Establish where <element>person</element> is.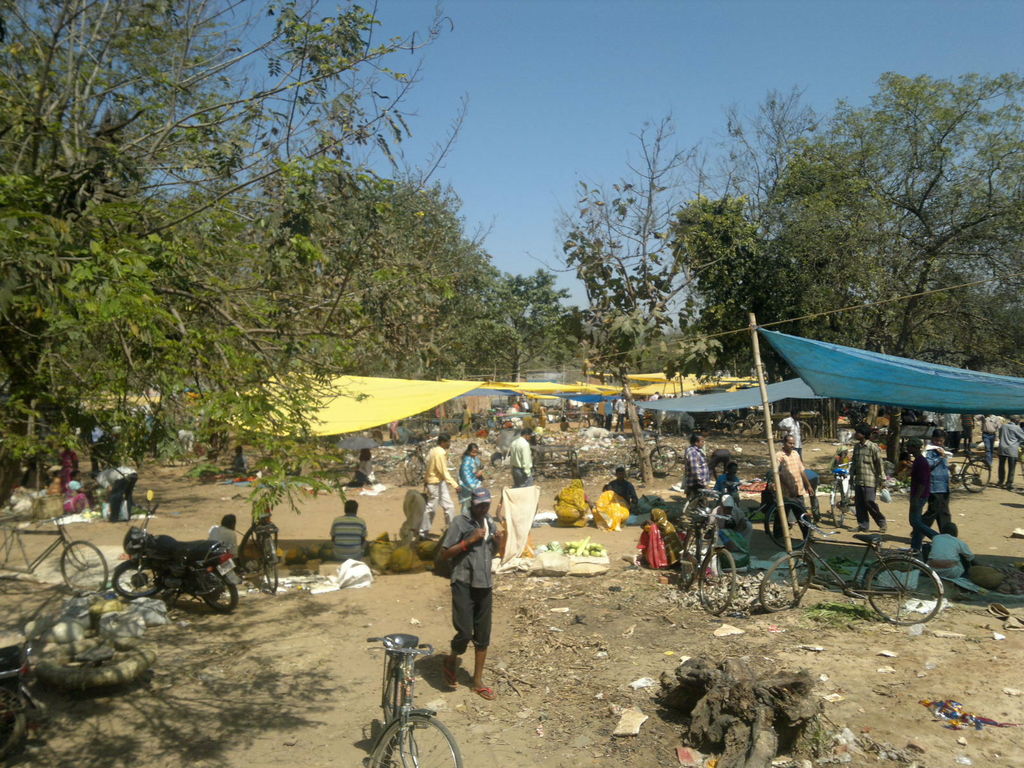
Established at crop(355, 449, 372, 488).
